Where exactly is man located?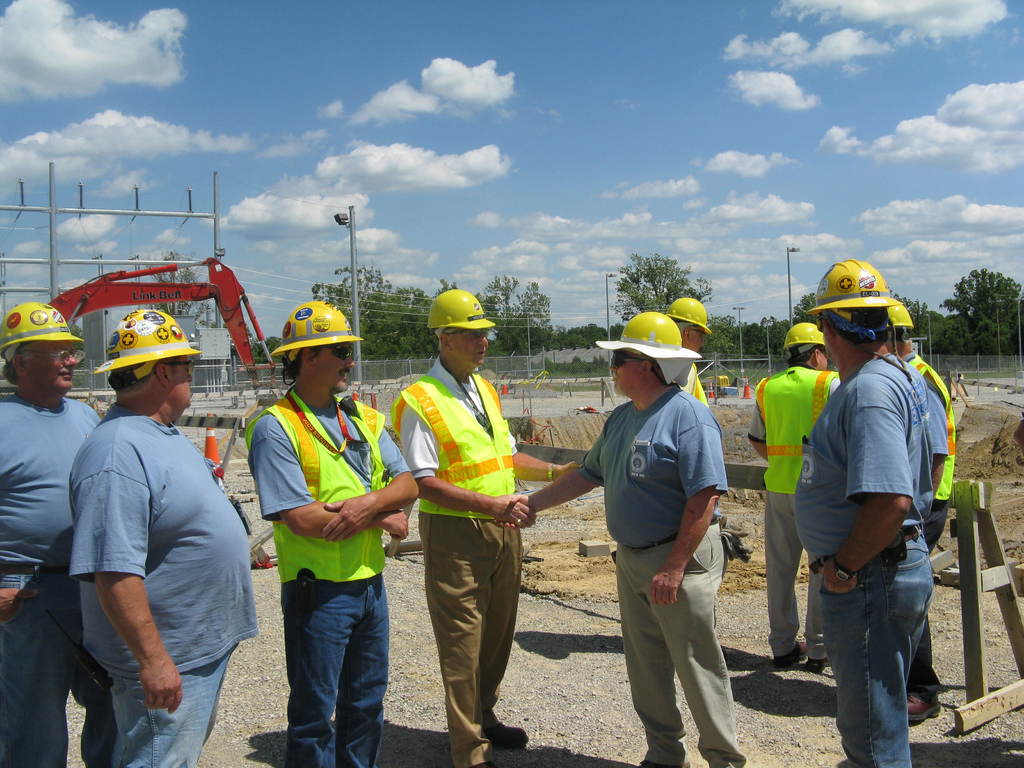
Its bounding box is [248, 300, 423, 767].
